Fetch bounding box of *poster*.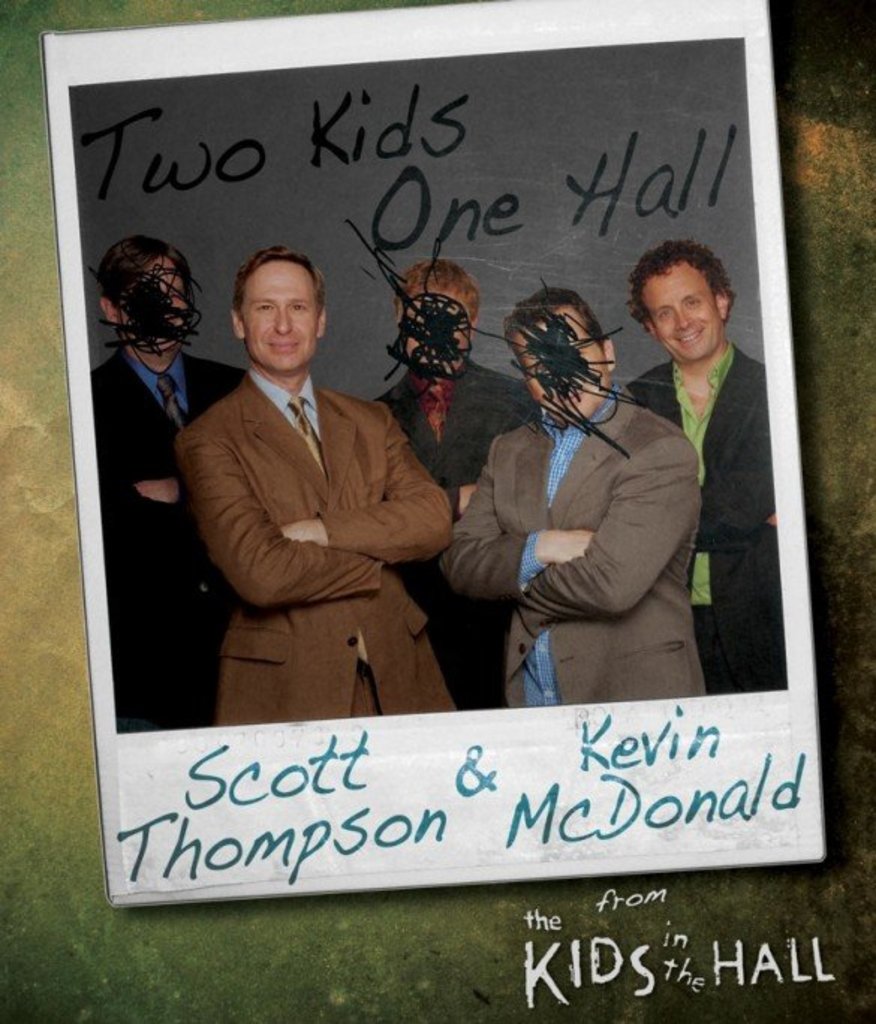
Bbox: bbox(0, 0, 875, 1023).
